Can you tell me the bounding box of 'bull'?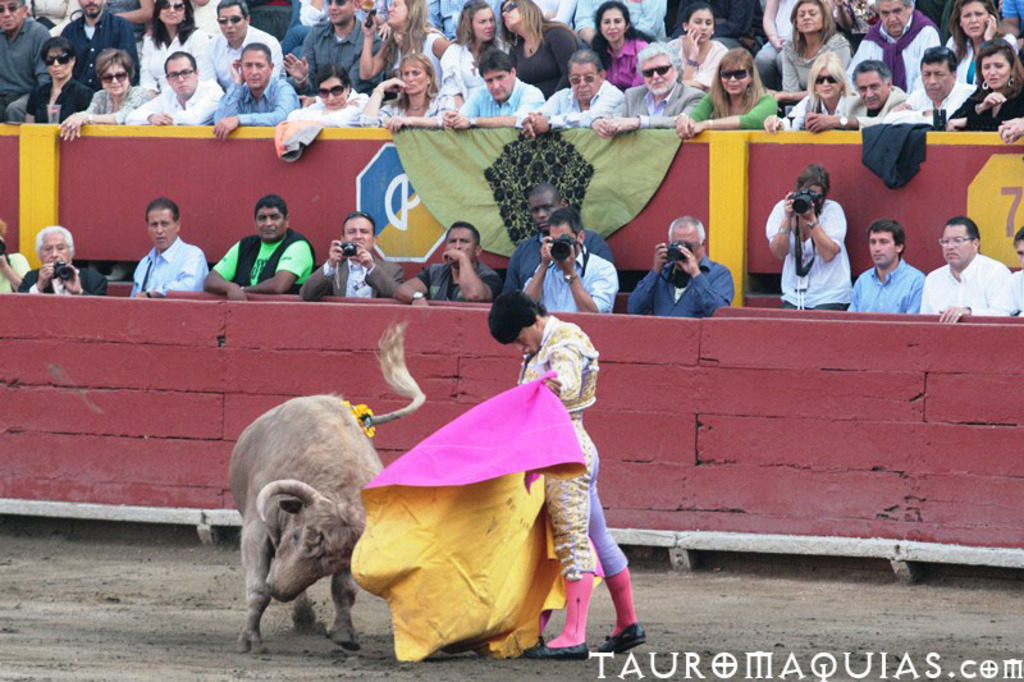
Rect(228, 321, 425, 654).
